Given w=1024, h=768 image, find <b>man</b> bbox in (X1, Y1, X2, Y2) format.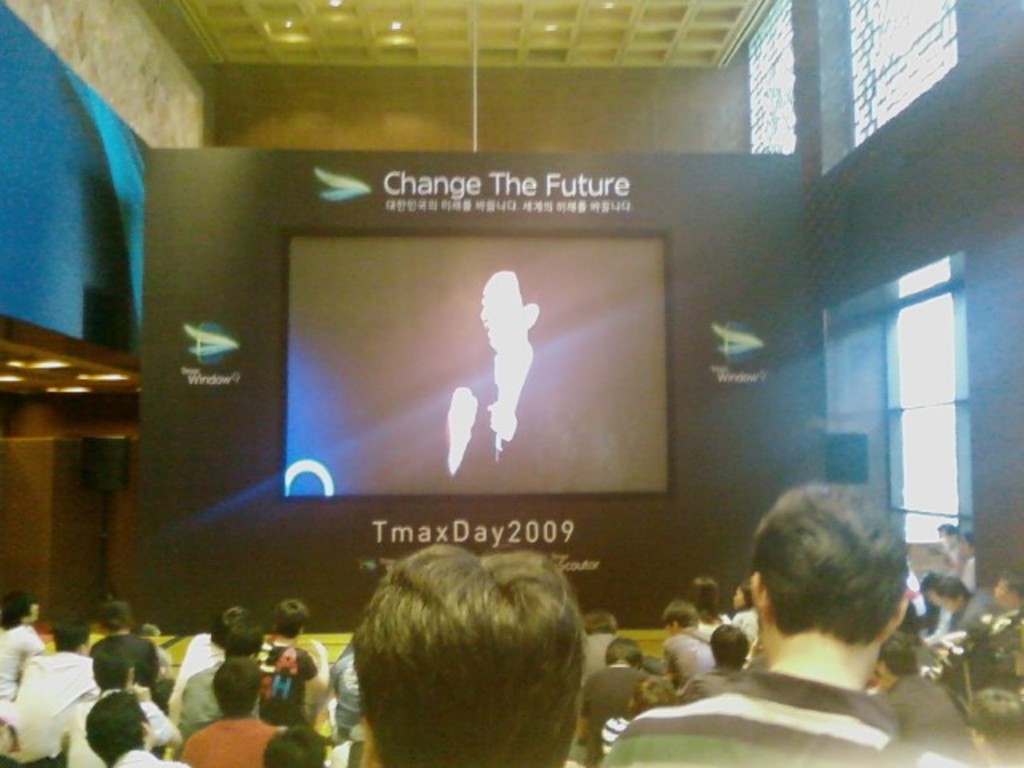
(578, 637, 658, 766).
